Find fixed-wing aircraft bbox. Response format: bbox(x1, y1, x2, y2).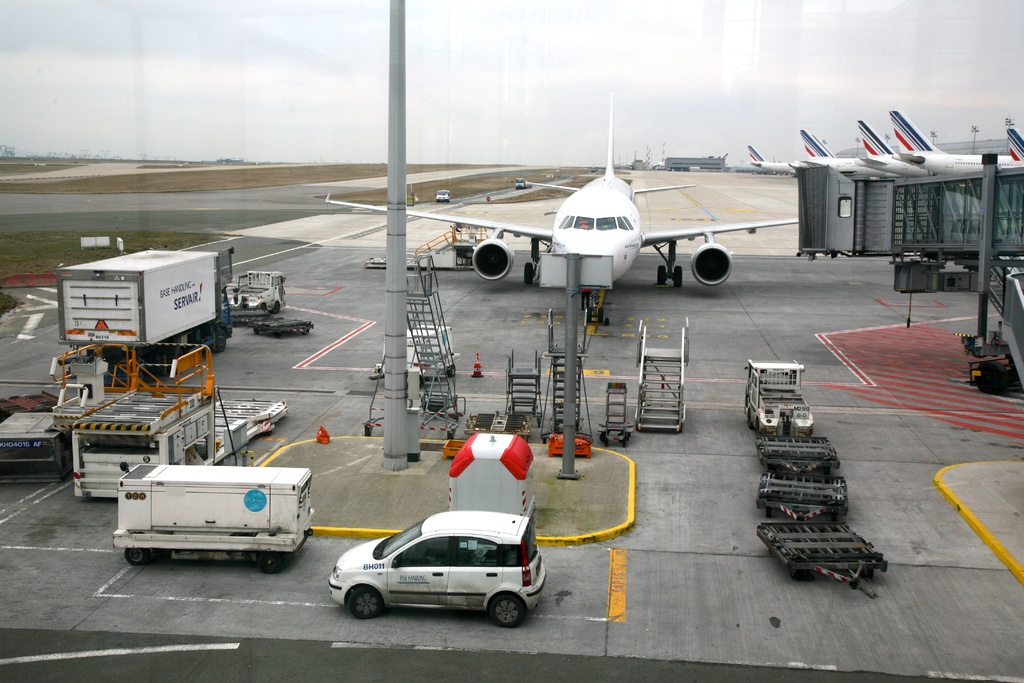
bbox(328, 90, 799, 324).
